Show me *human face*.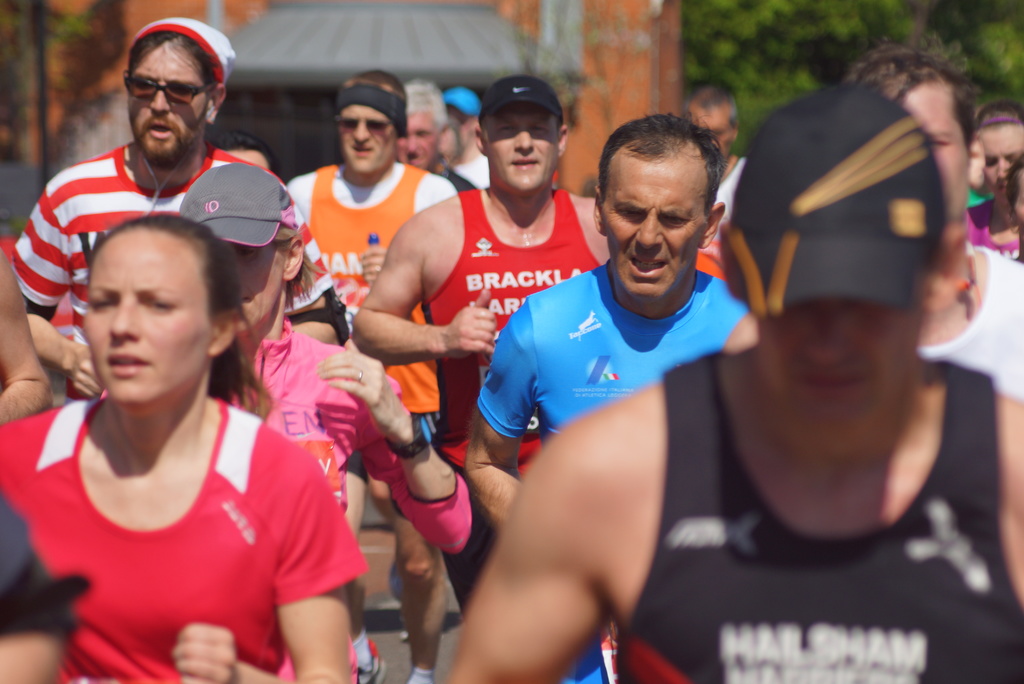
*human face* is here: bbox=[593, 157, 698, 304].
